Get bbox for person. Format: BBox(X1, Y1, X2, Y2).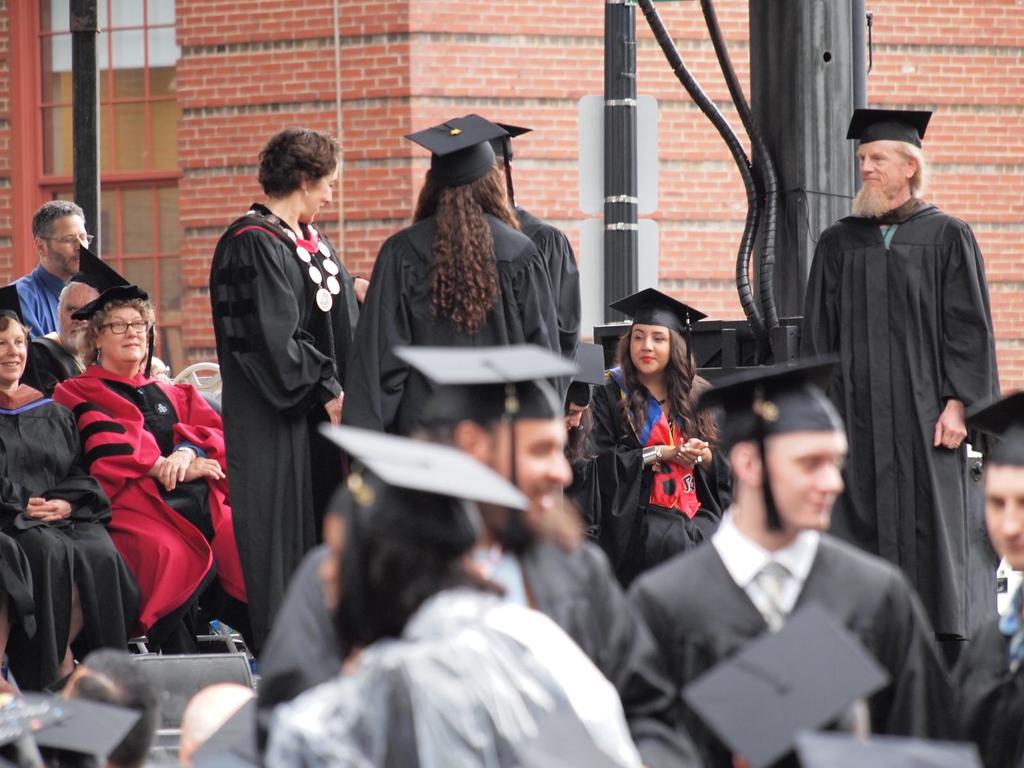
BBox(639, 362, 970, 767).
